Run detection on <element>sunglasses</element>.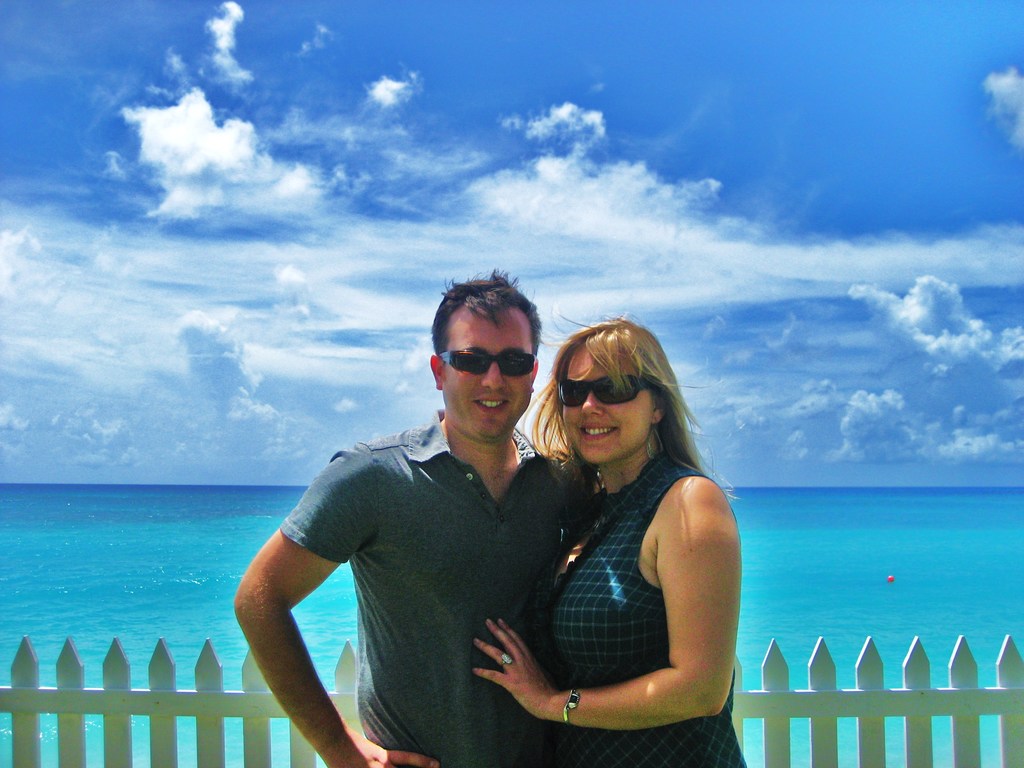
Result: (557, 379, 653, 406).
